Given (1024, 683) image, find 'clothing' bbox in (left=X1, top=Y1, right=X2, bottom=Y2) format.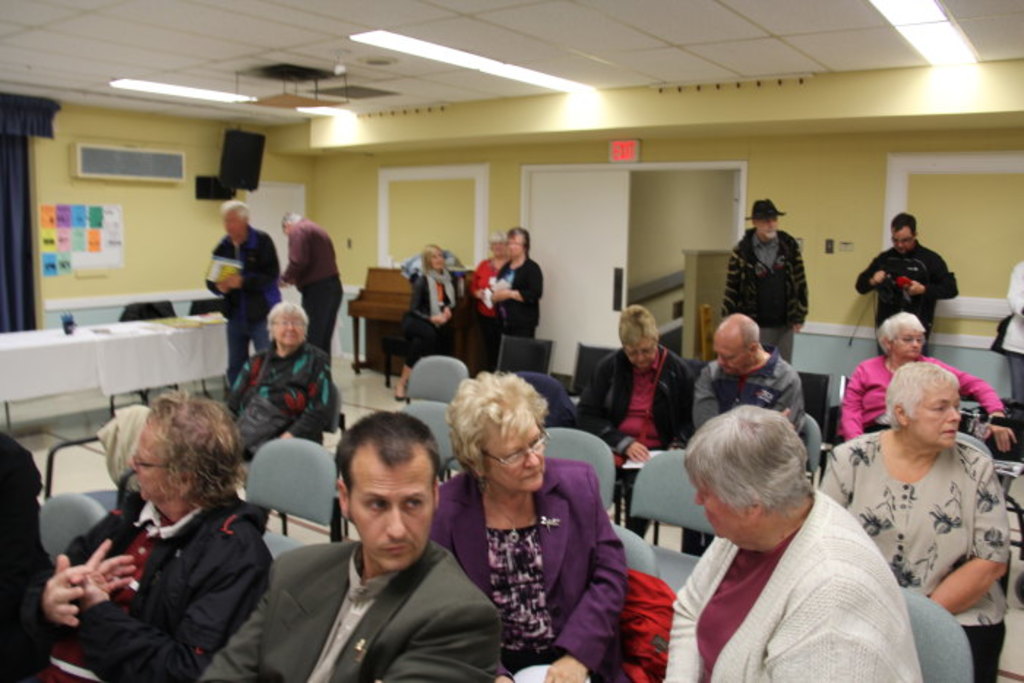
(left=436, top=468, right=633, bottom=682).
